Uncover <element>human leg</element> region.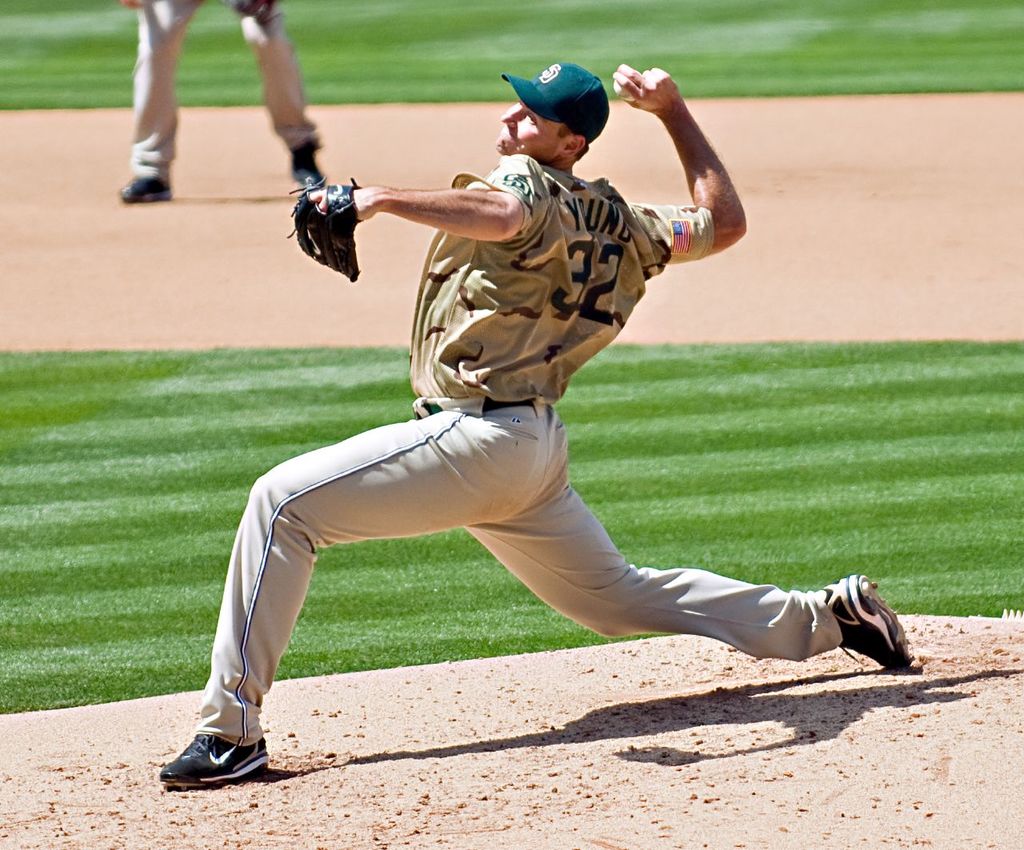
Uncovered: x1=134, y1=0, x2=183, y2=202.
